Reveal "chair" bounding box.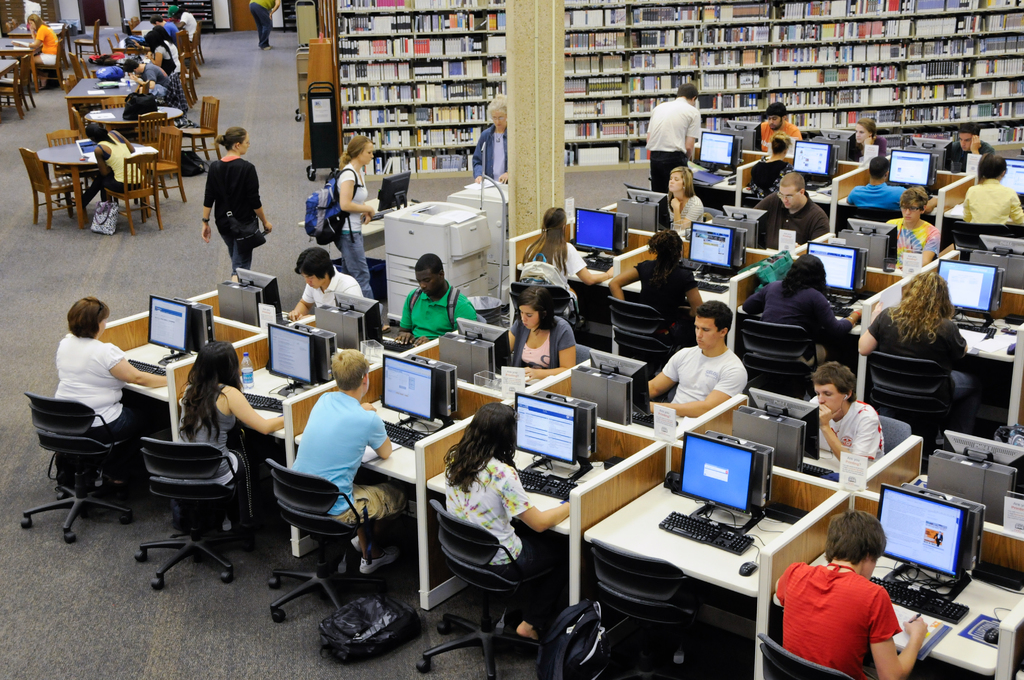
Revealed: 47/128/104/220.
